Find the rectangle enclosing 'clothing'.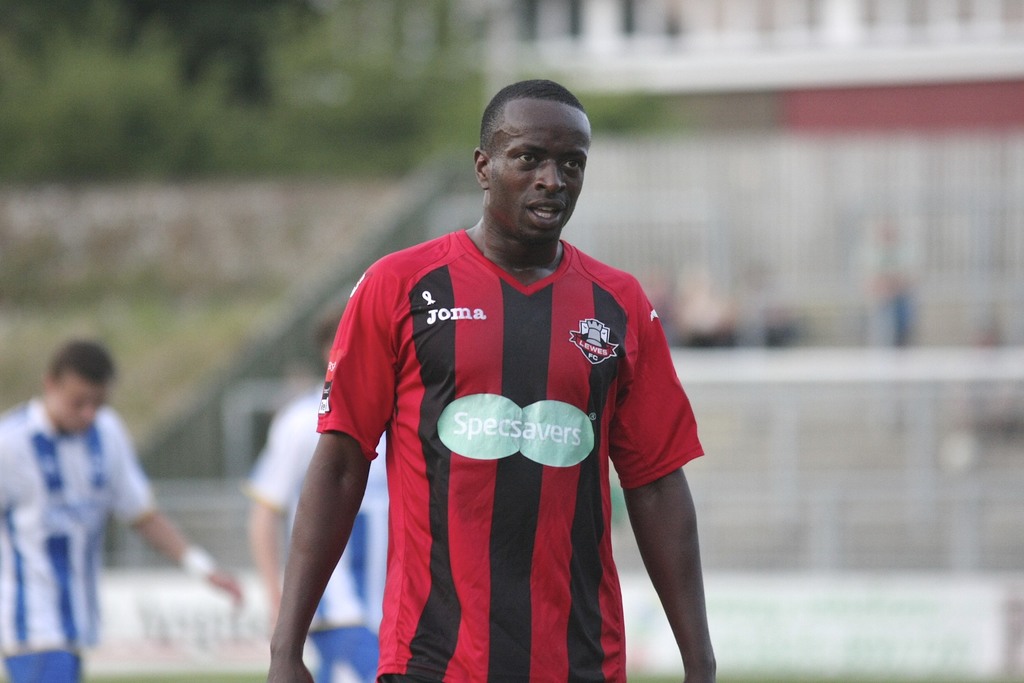
rect(251, 384, 385, 638).
